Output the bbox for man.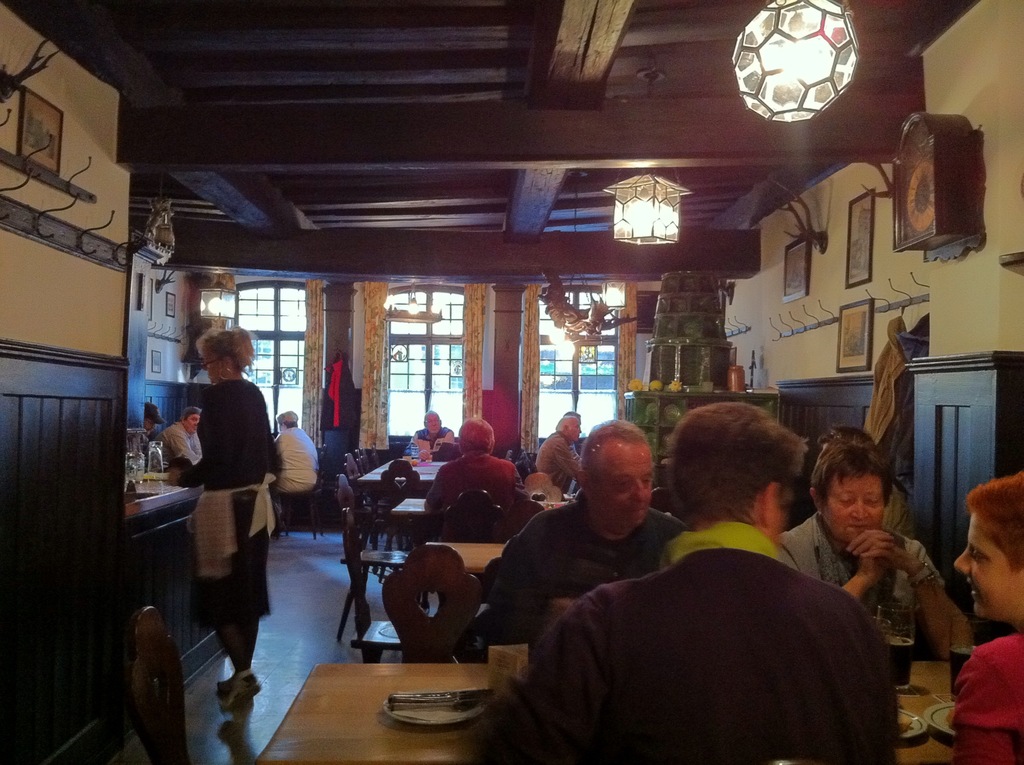
box(152, 405, 200, 467).
